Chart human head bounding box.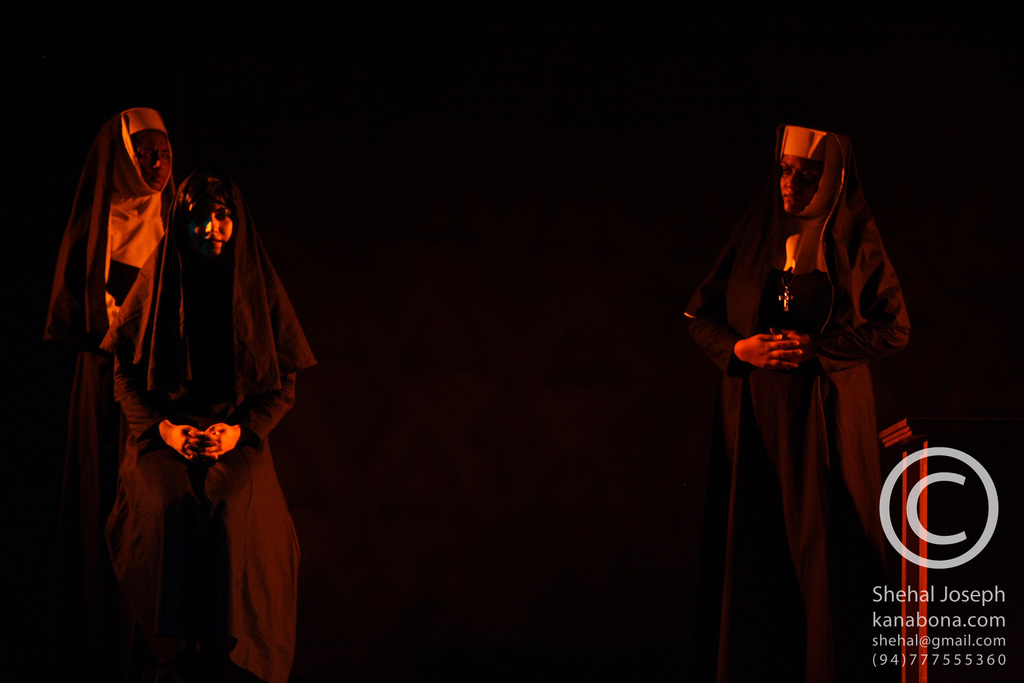
Charted: BBox(97, 104, 175, 194).
